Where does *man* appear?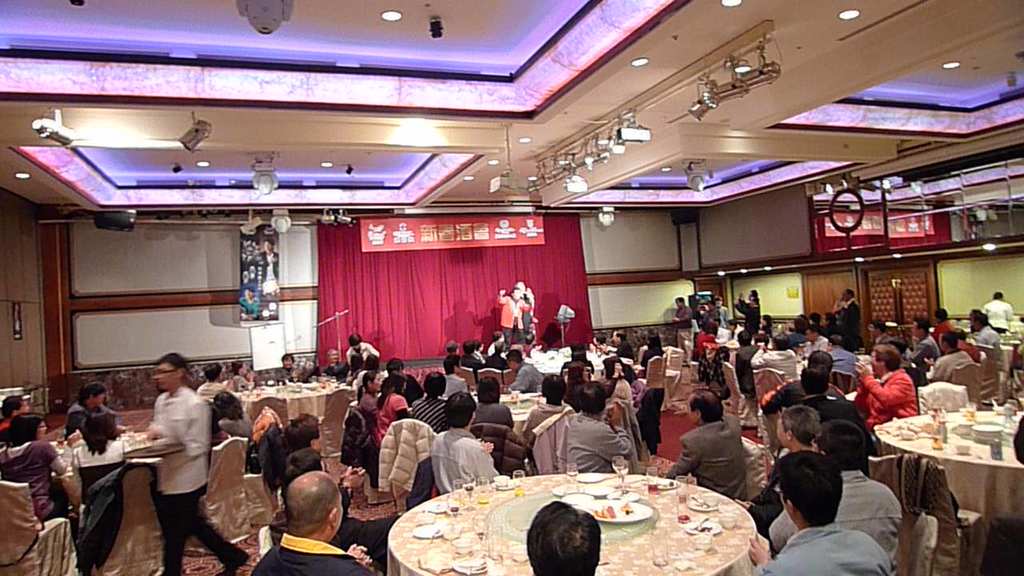
Appears at rect(906, 320, 941, 388).
